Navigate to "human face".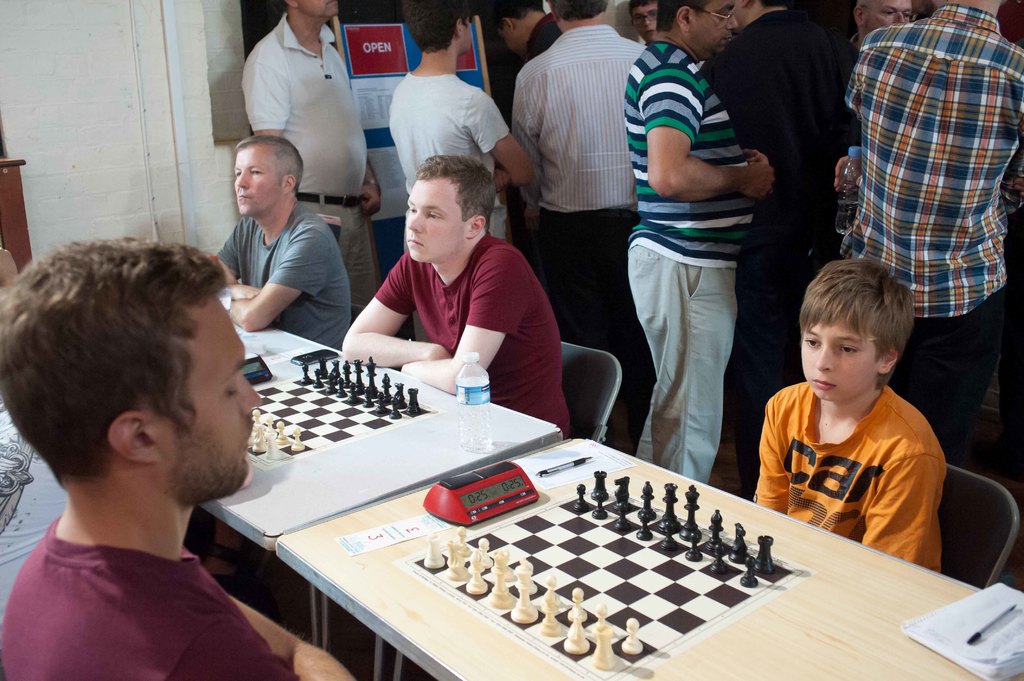
Navigation target: 158 297 261 504.
